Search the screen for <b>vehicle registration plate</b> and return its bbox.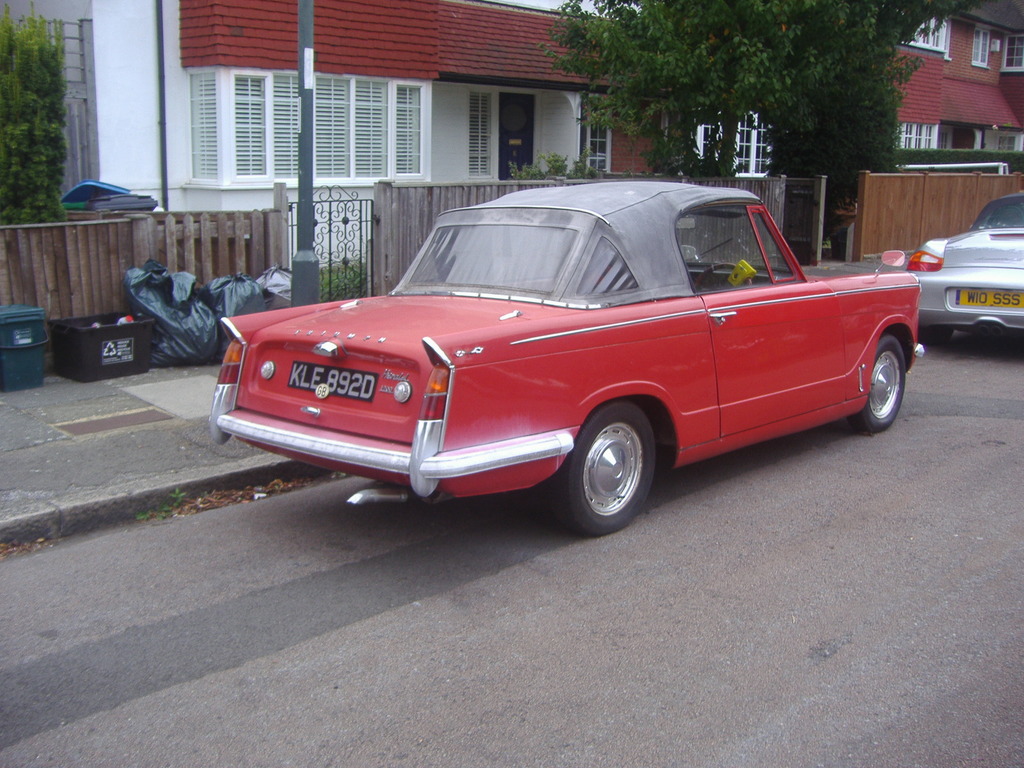
Found: <region>959, 287, 1023, 306</region>.
